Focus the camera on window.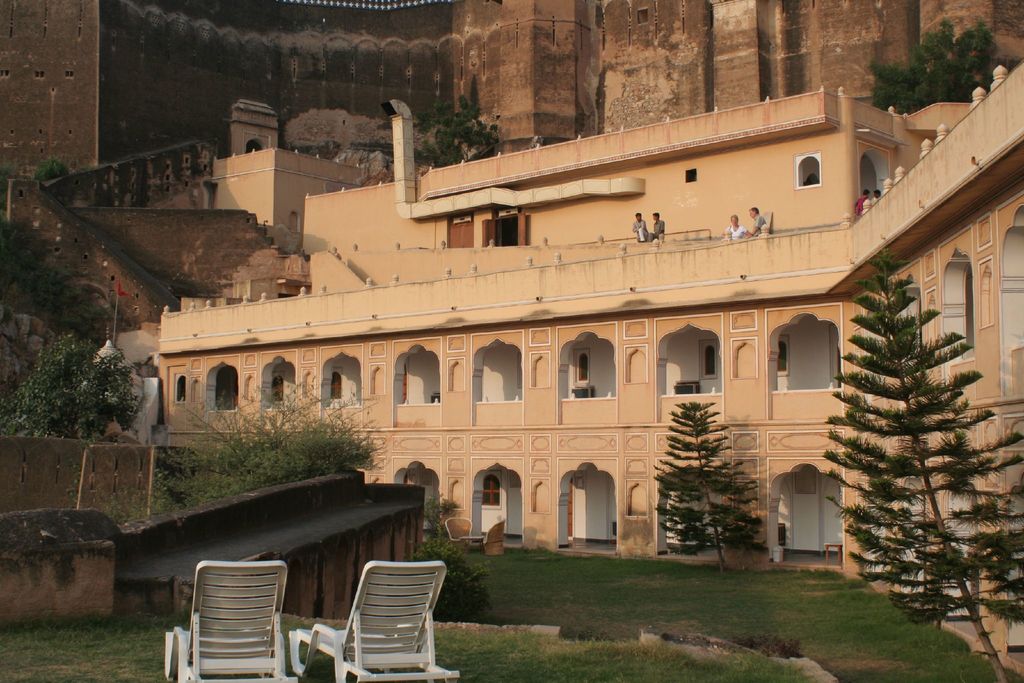
Focus region: region(776, 340, 789, 377).
